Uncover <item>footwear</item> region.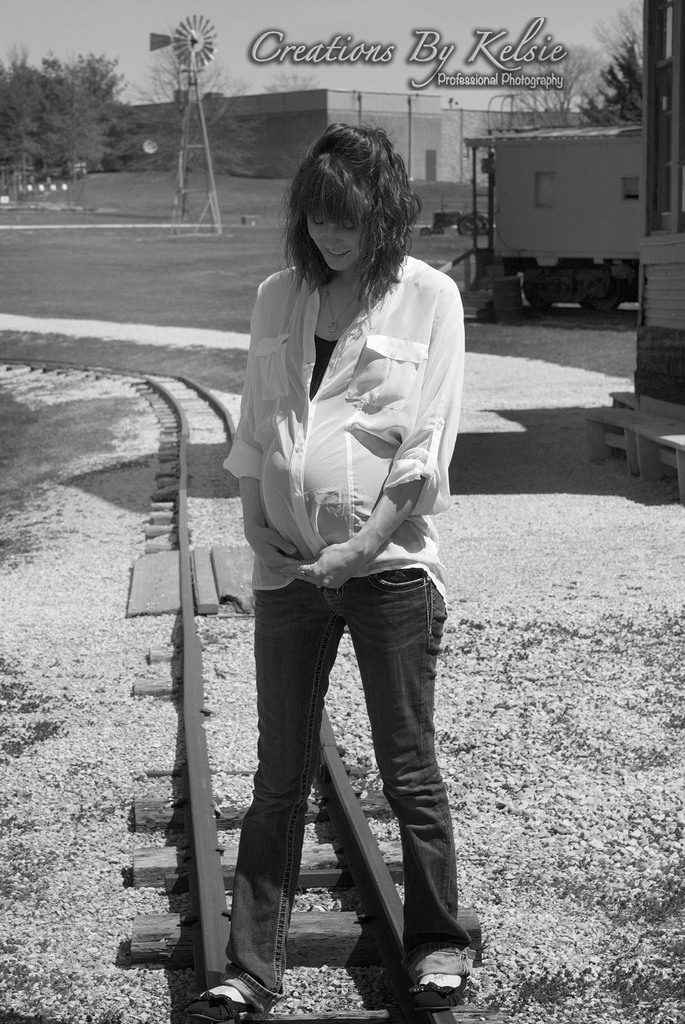
Uncovered: 406 975 462 1007.
